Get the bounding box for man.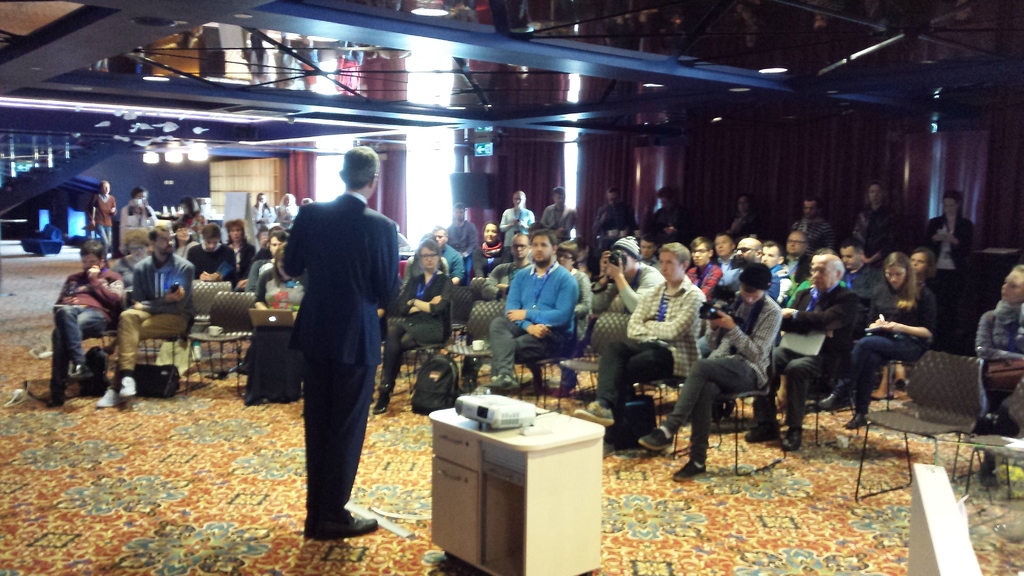
[89, 182, 119, 243].
